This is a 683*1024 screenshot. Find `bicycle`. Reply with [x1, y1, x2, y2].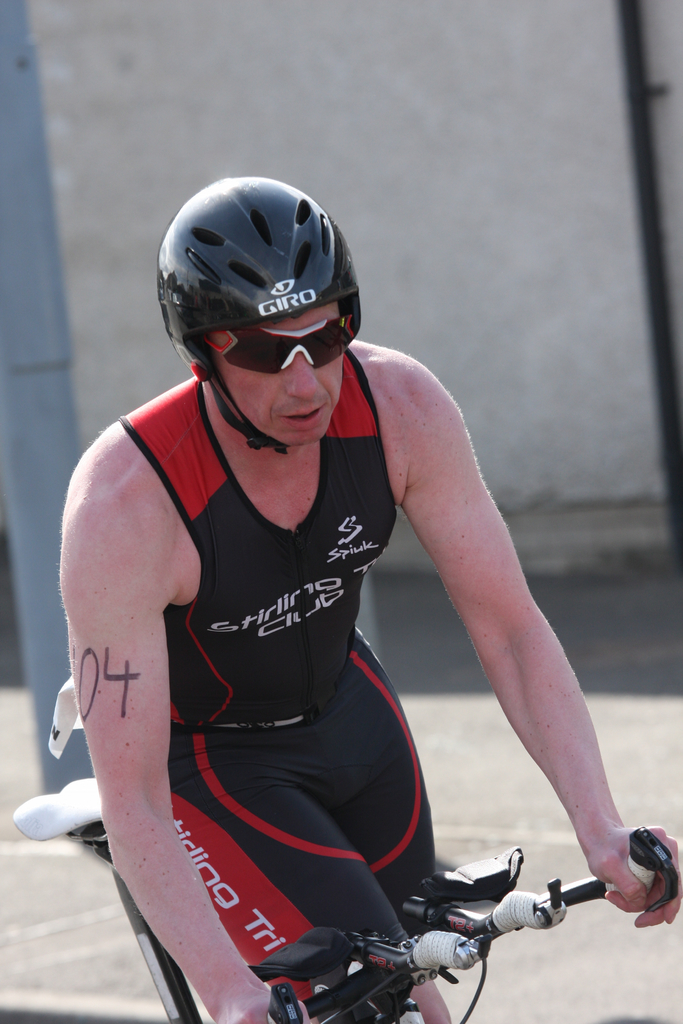
[21, 661, 673, 1023].
